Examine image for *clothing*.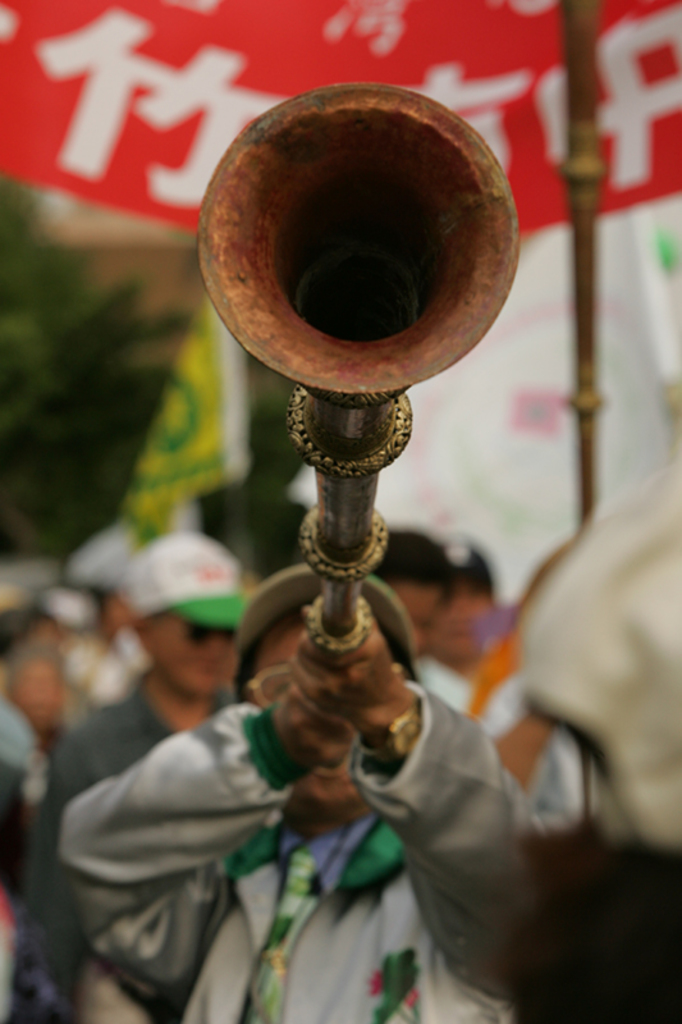
Examination result: bbox=(59, 620, 157, 707).
